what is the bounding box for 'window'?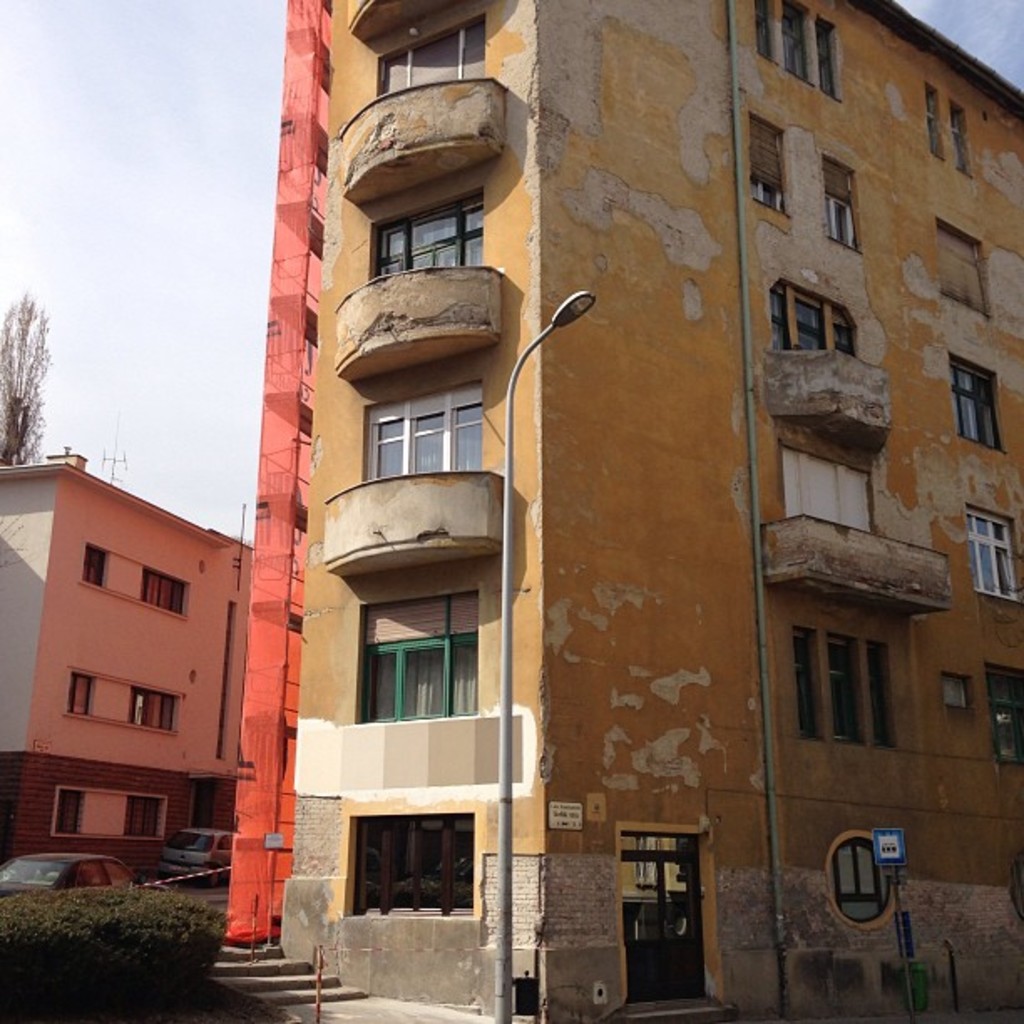
box=[827, 641, 867, 748].
